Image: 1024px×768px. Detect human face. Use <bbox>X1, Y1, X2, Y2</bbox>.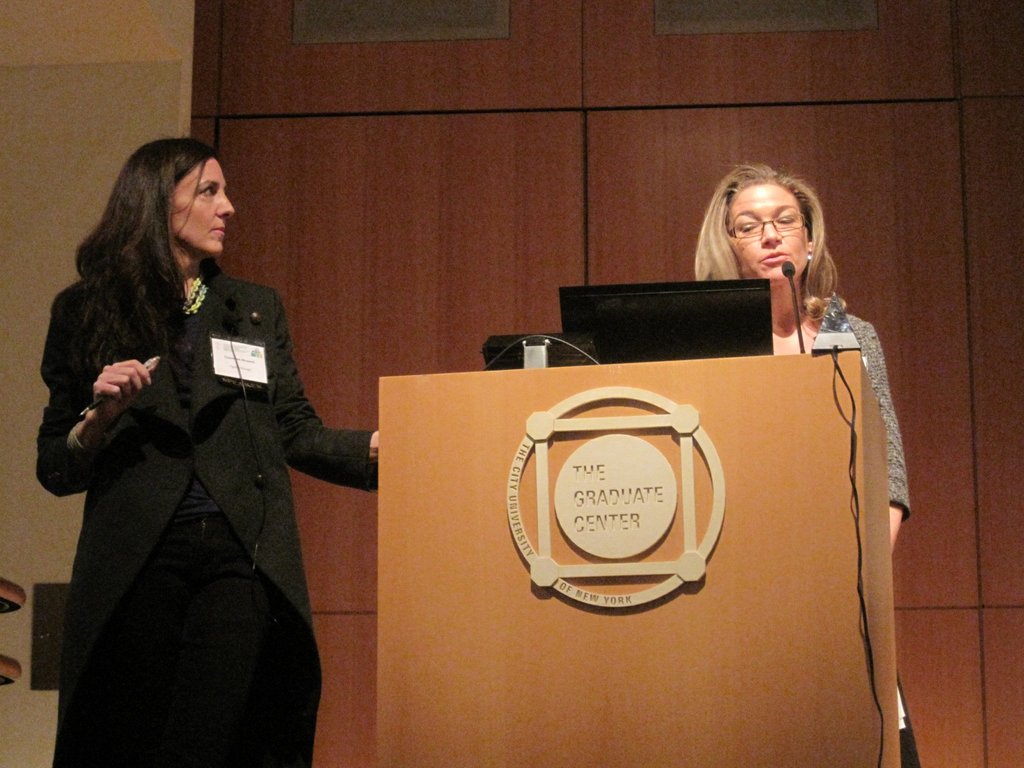
<bbox>173, 150, 234, 254</bbox>.
